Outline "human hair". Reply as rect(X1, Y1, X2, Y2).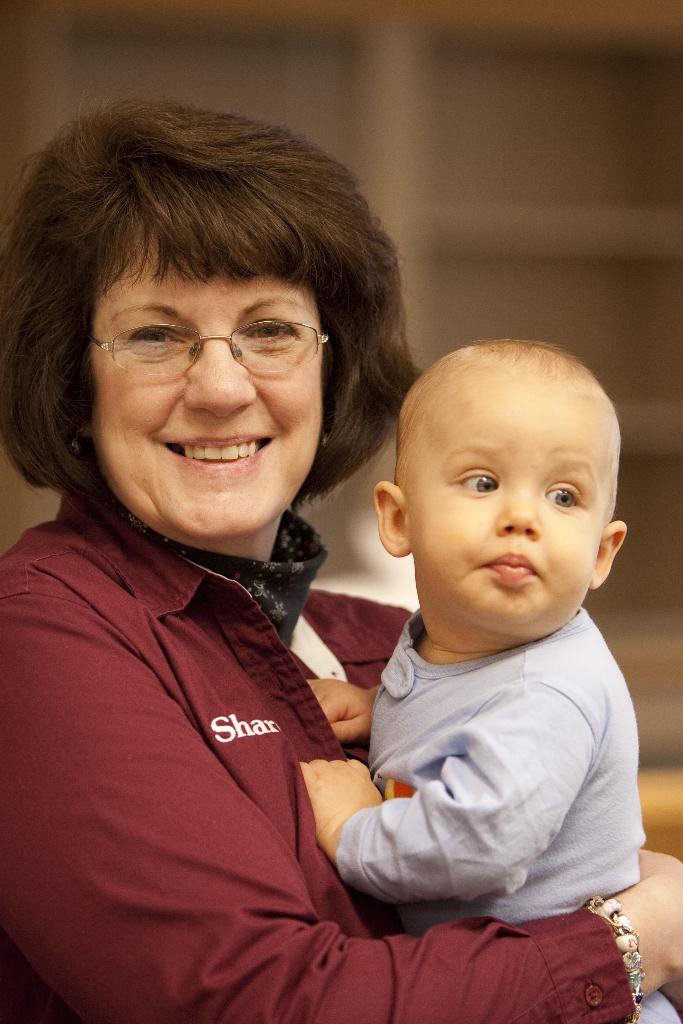
rect(387, 339, 614, 550).
